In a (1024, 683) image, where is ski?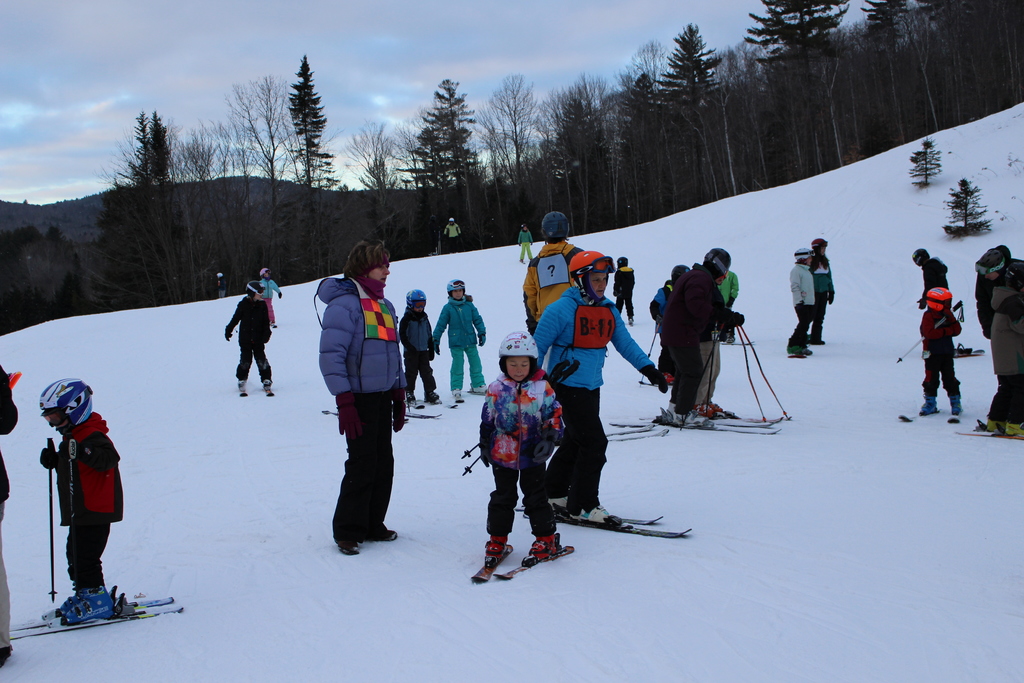
(left=509, top=509, right=694, bottom=544).
